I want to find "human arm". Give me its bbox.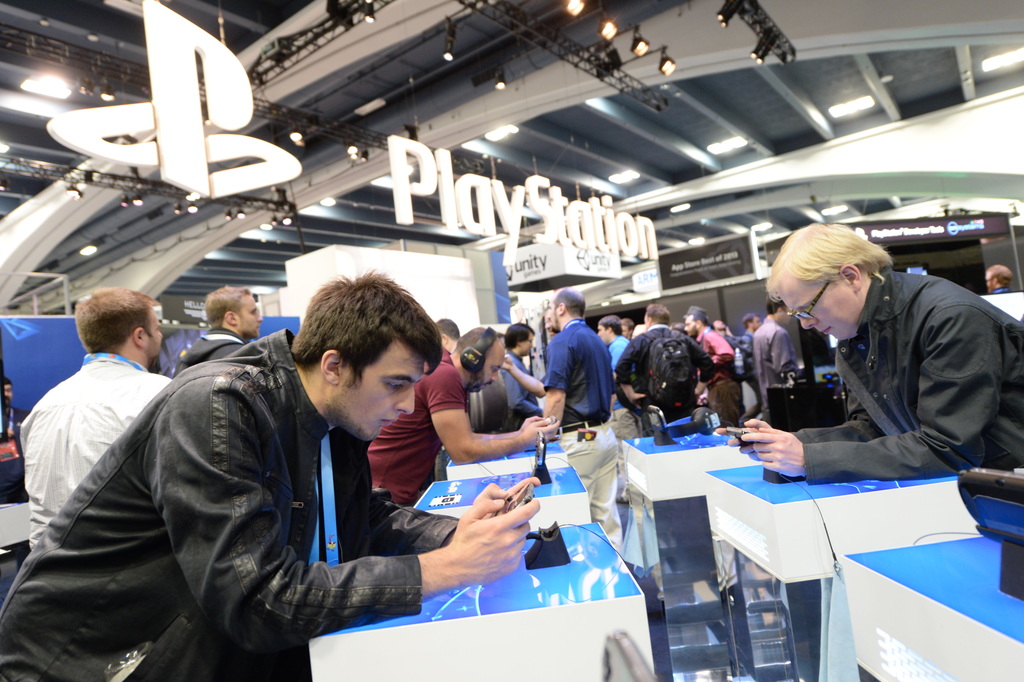
684/334/719/397.
